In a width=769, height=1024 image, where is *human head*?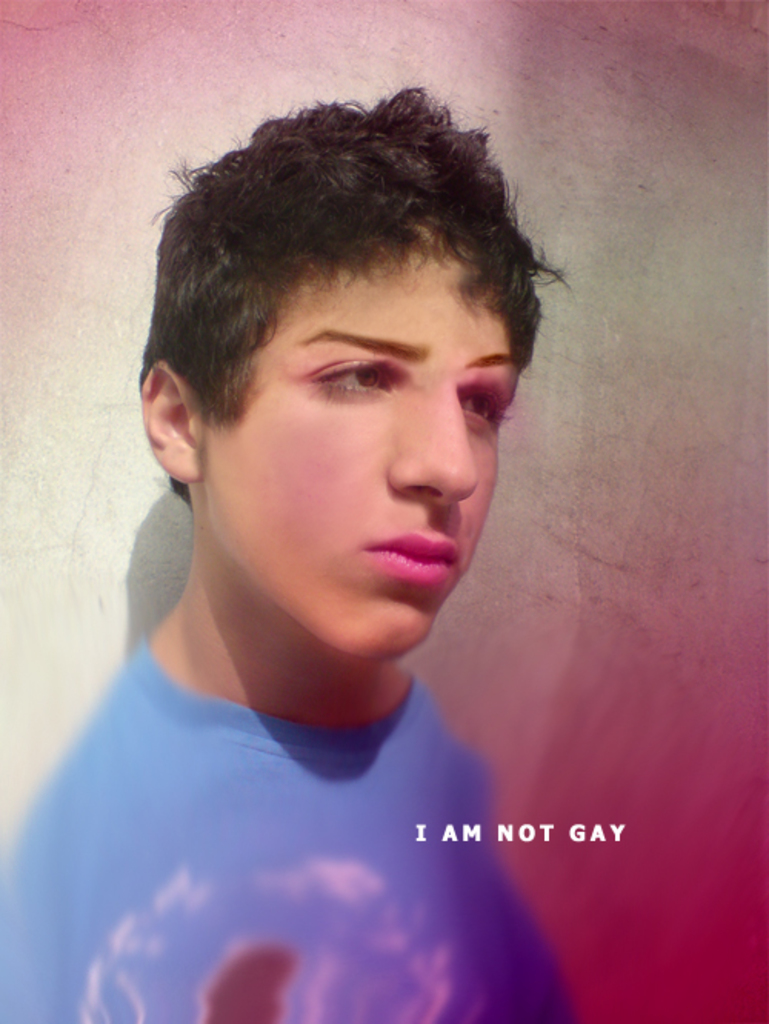
{"left": 157, "top": 80, "right": 549, "bottom": 570}.
